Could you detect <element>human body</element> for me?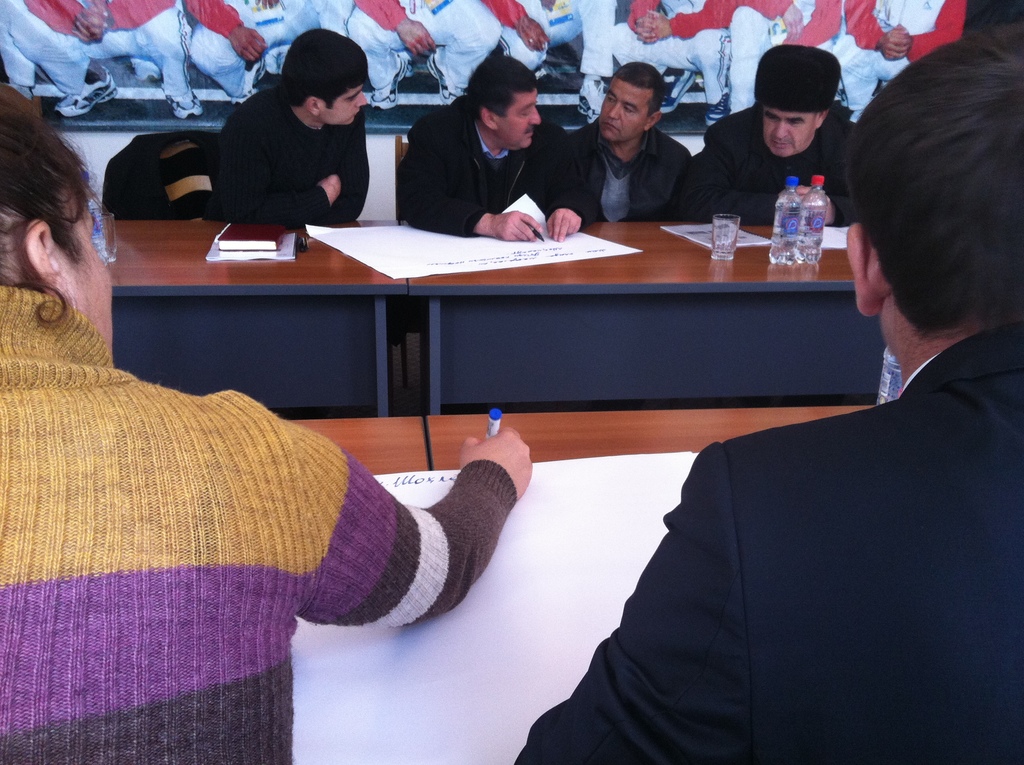
Detection result: crop(191, 38, 364, 219).
